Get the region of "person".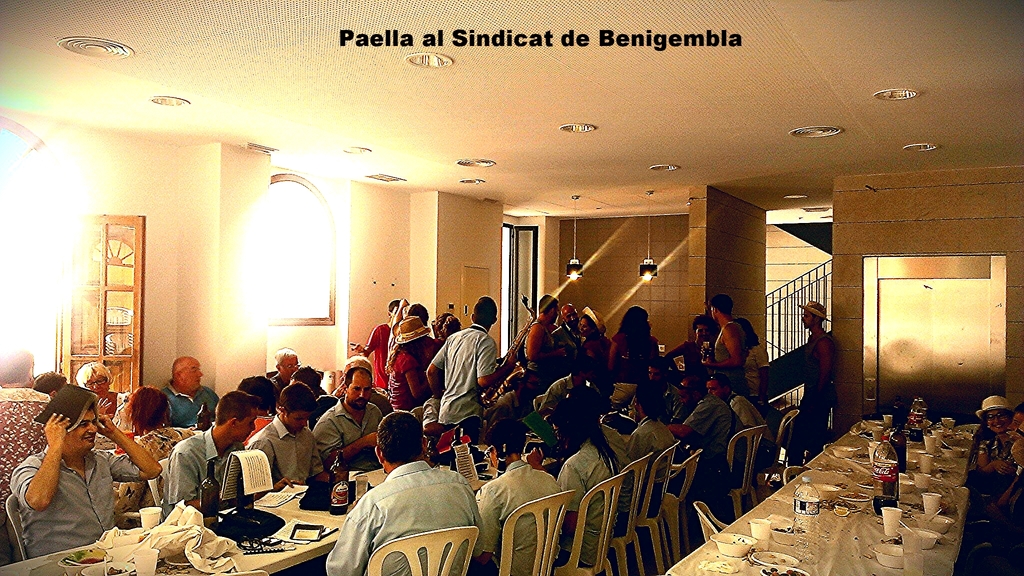
310, 367, 385, 468.
